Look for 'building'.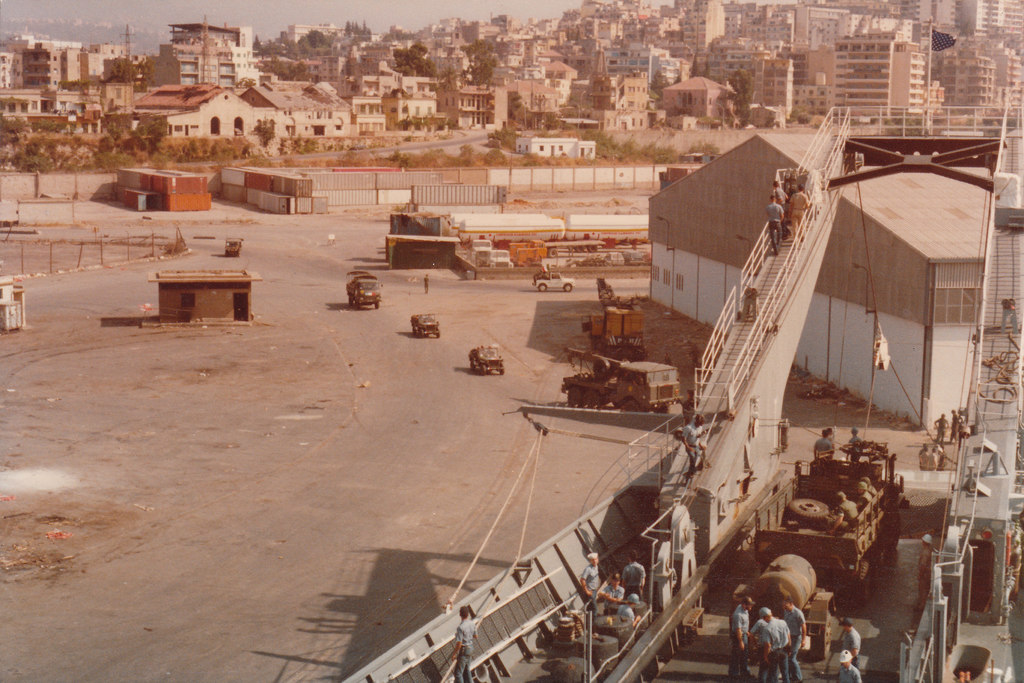
Found: 154/270/258/320.
